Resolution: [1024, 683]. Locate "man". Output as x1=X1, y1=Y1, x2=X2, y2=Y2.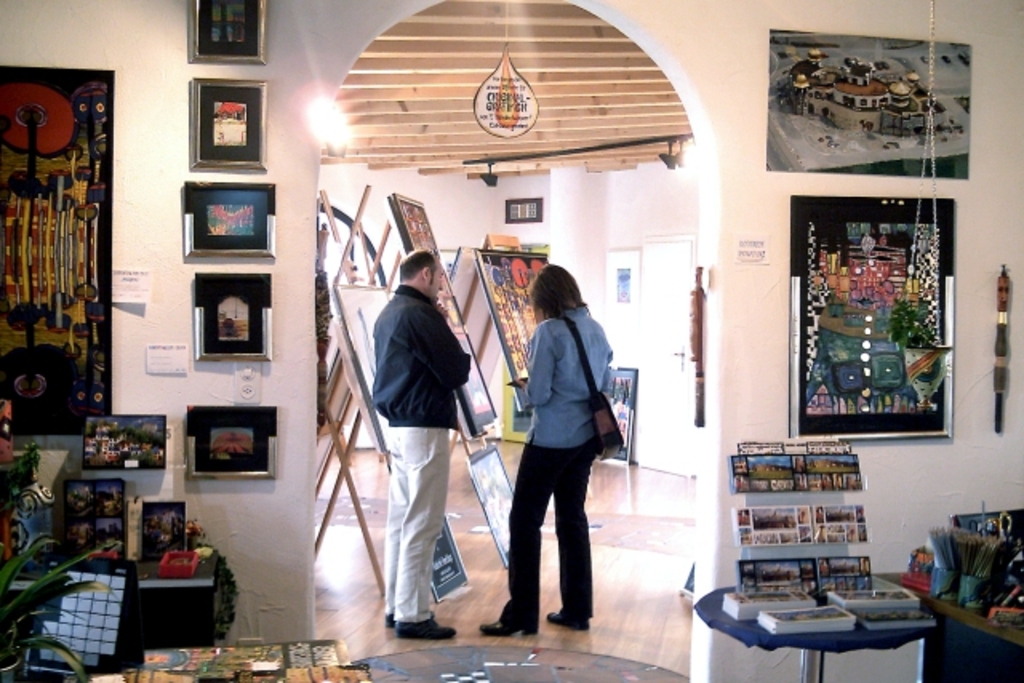
x1=360, y1=226, x2=490, y2=625.
